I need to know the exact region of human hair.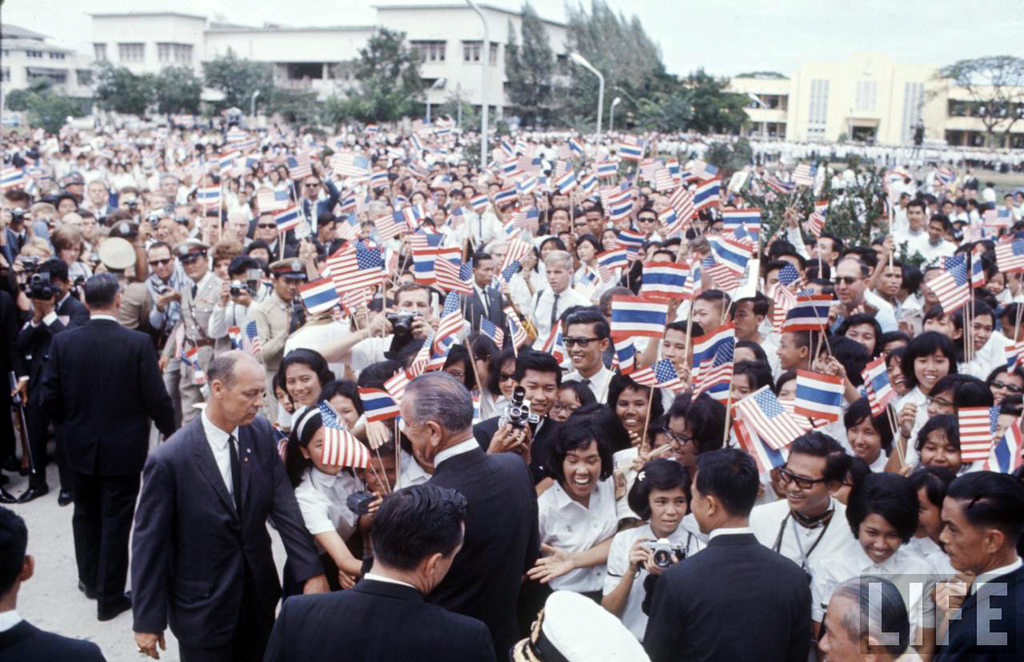
Region: <bbox>404, 366, 475, 434</bbox>.
